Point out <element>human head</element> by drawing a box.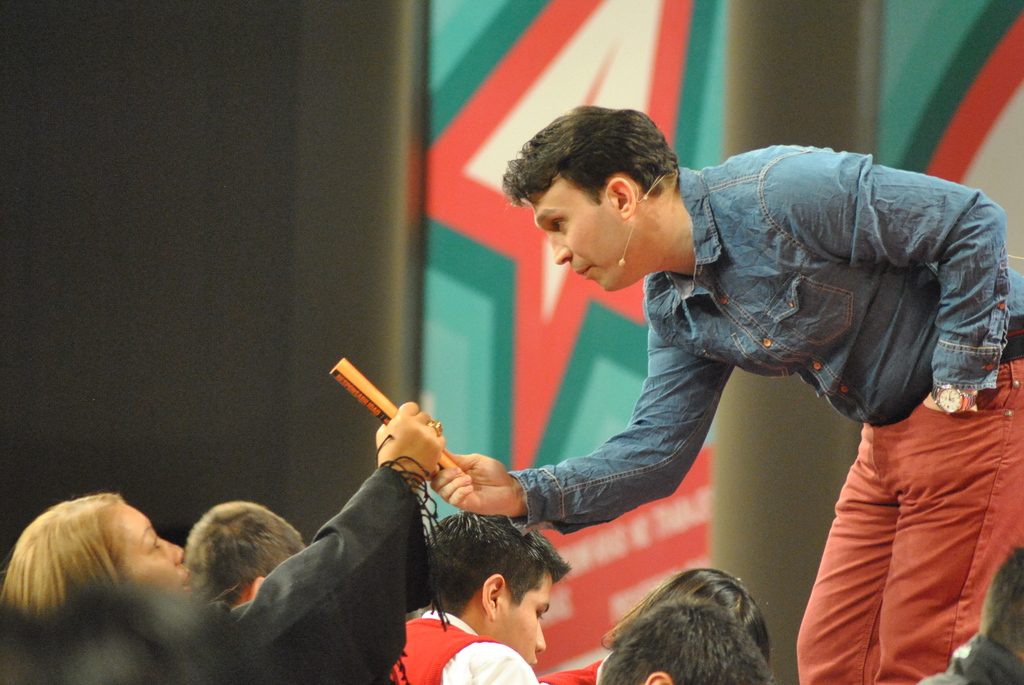
(502,97,680,297).
